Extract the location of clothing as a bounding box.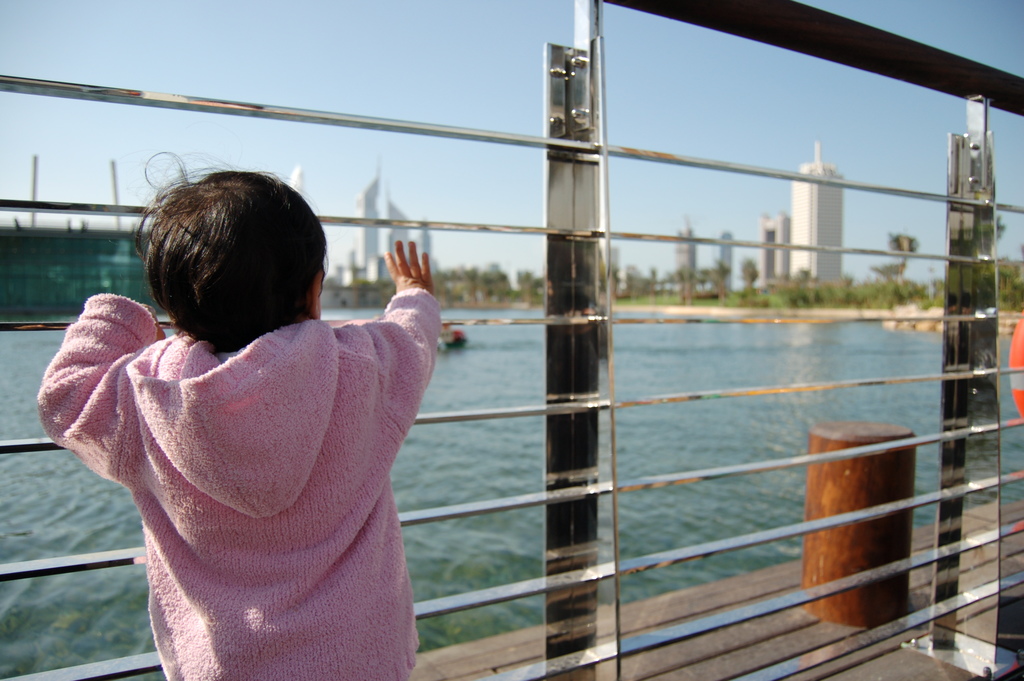
detection(80, 254, 431, 680).
